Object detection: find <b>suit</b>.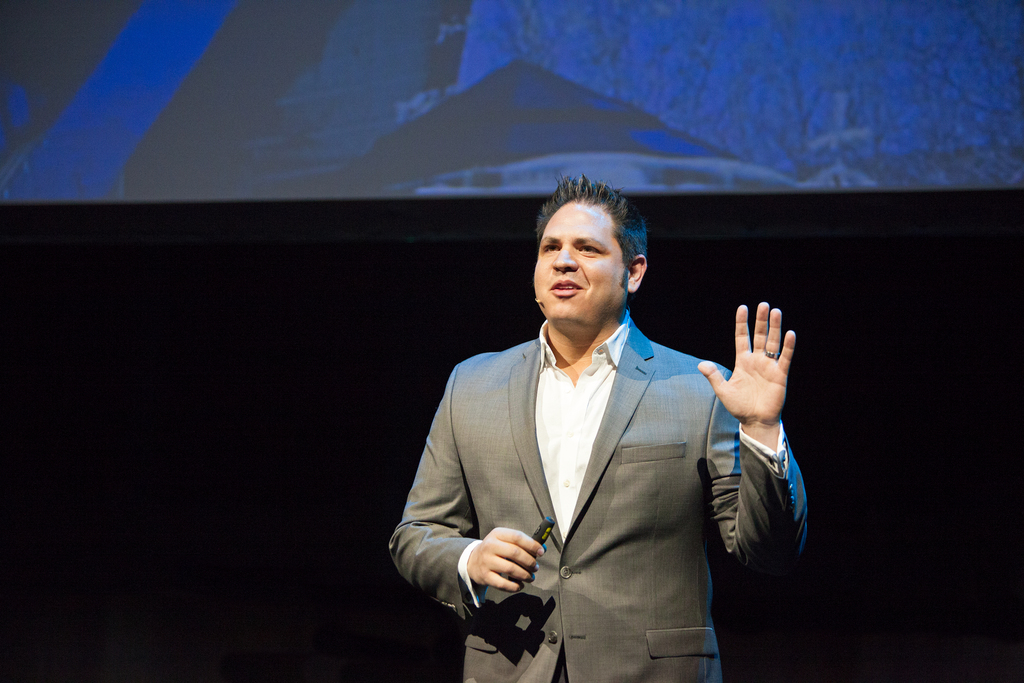
BBox(424, 245, 773, 663).
